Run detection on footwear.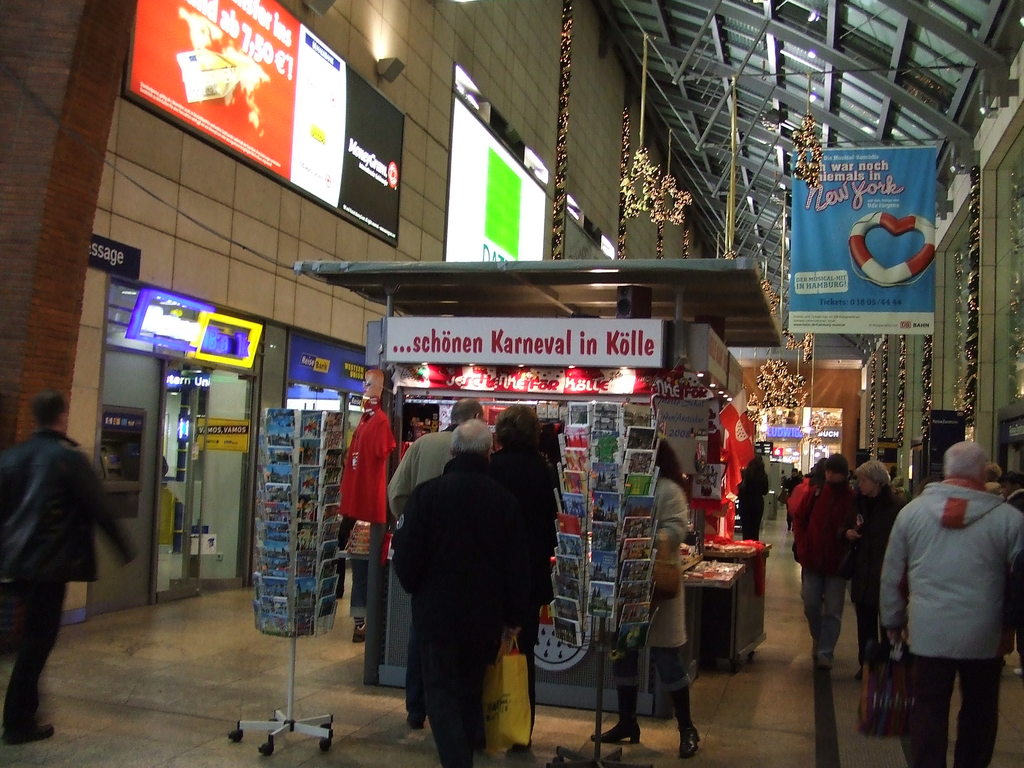
Result: l=680, t=725, r=703, b=757.
